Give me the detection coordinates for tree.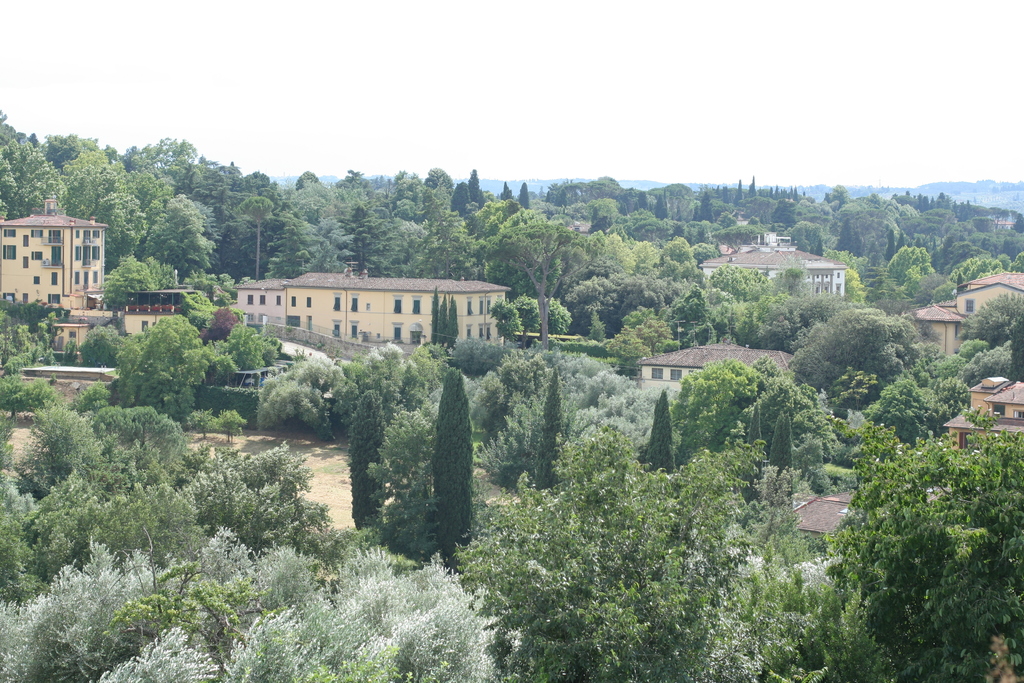
(490,298,521,343).
